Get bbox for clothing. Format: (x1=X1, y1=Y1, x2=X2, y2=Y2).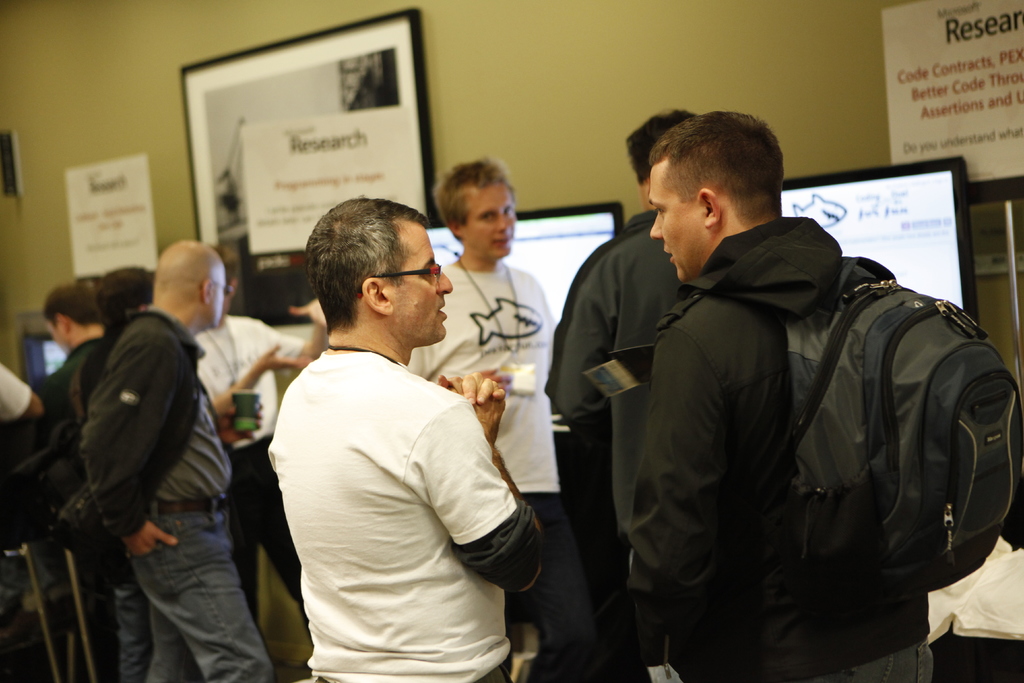
(x1=0, y1=363, x2=41, y2=445).
